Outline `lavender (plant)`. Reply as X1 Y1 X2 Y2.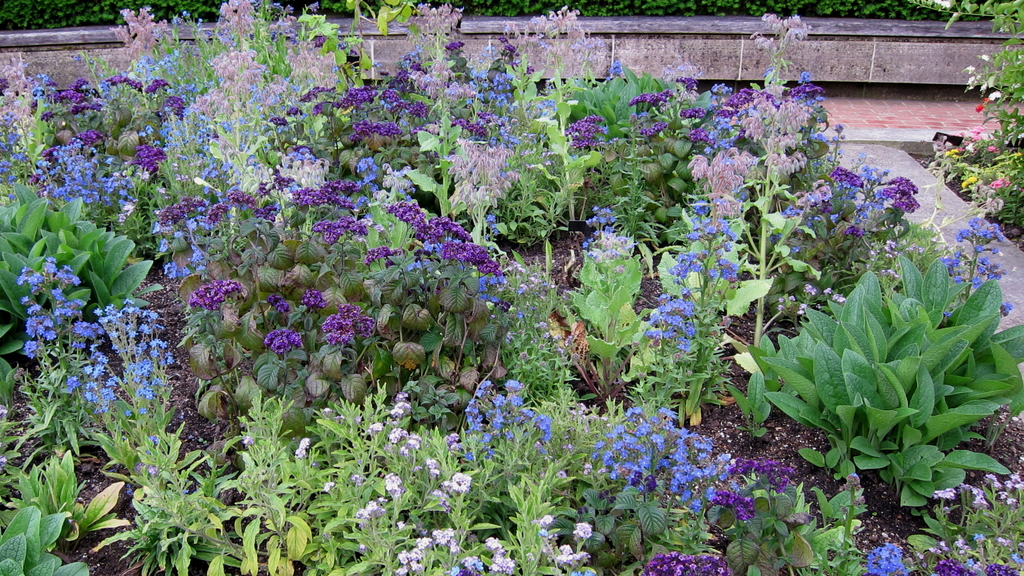
43 139 52 163.
